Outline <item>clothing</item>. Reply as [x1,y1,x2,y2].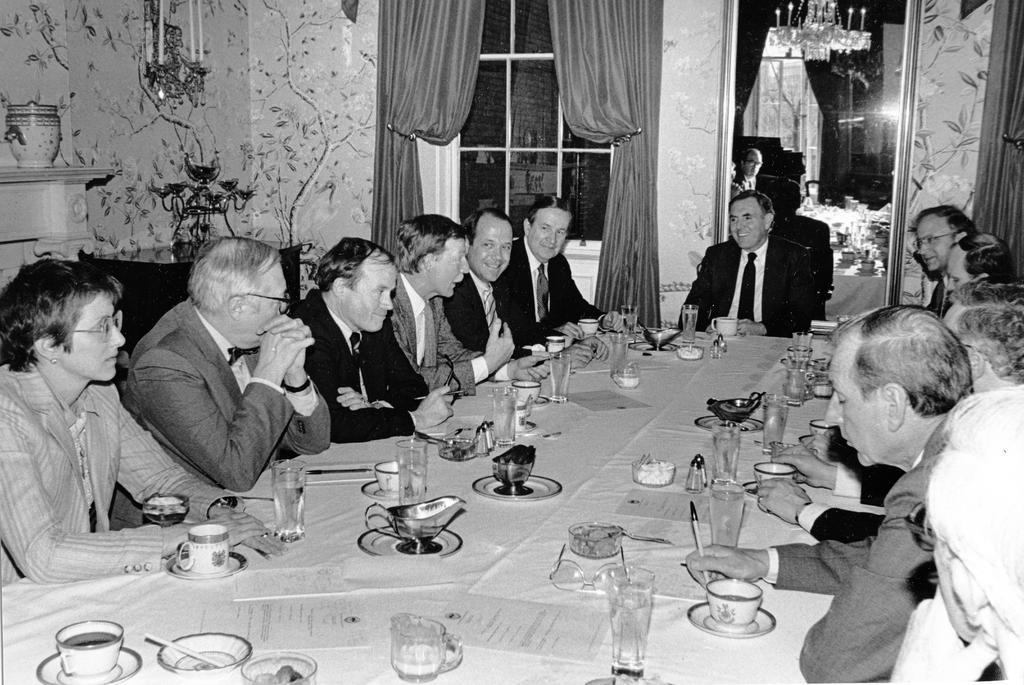
[107,260,312,531].
